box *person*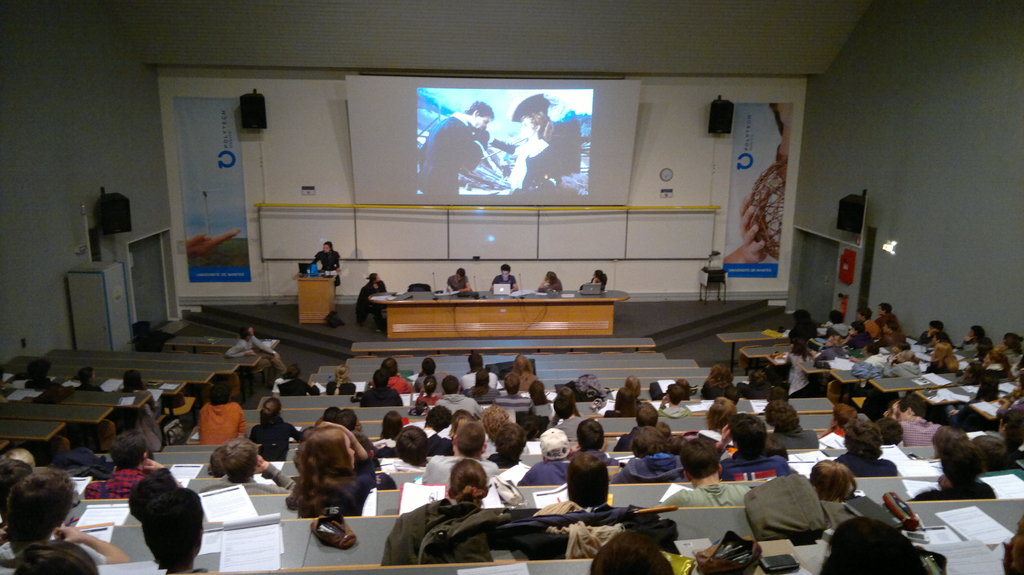
{"x1": 305, "y1": 240, "x2": 342, "y2": 285}
